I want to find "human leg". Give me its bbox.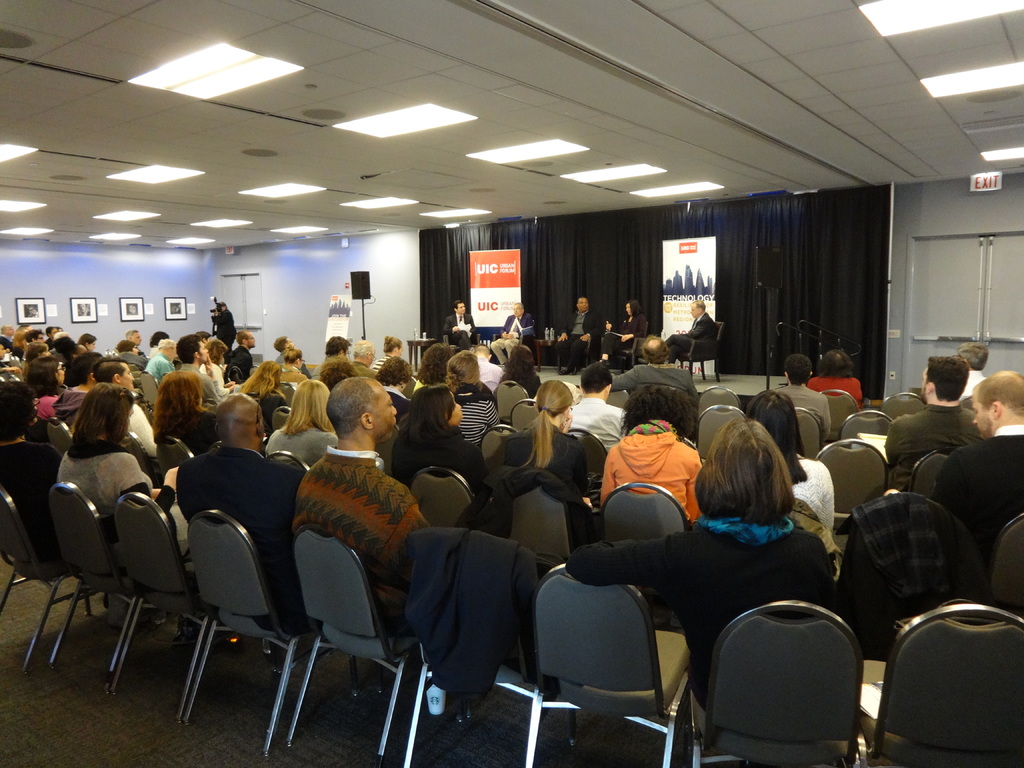
x1=664 y1=333 x2=694 y2=354.
